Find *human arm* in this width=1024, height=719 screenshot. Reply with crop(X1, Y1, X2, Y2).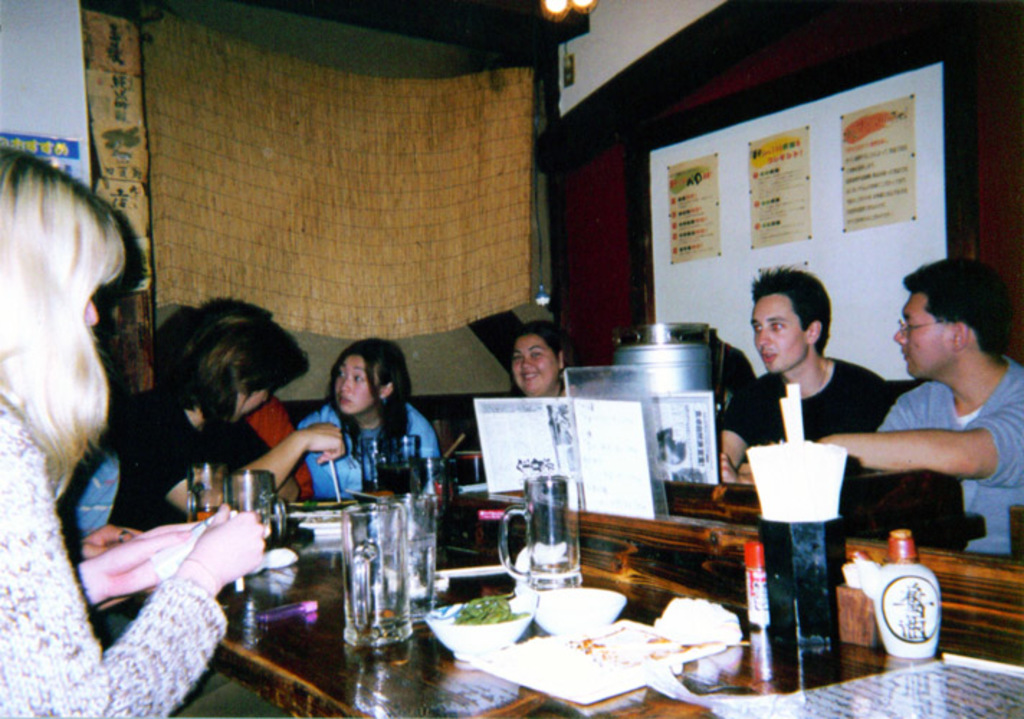
crop(0, 413, 276, 715).
